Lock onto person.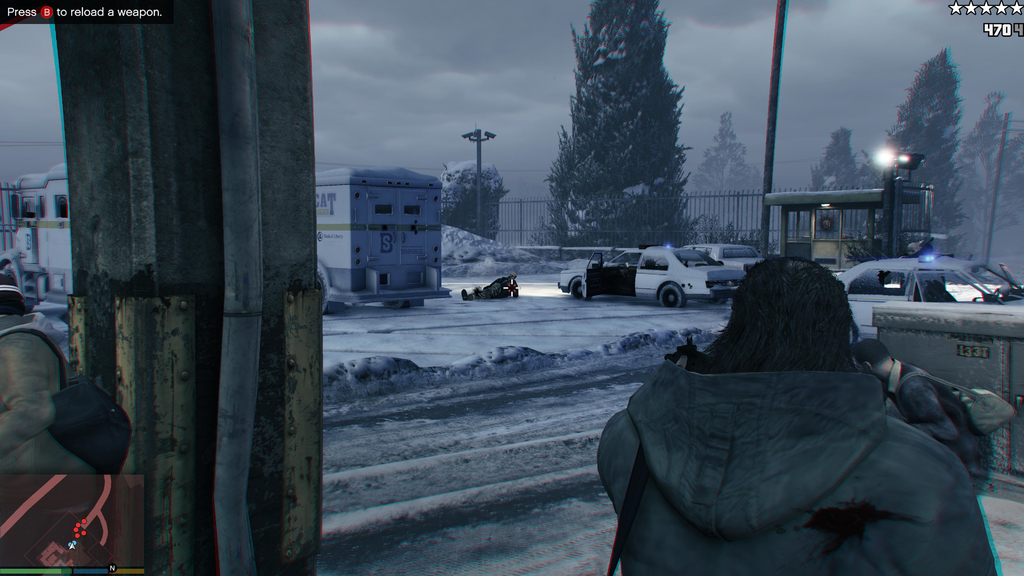
Locked: (x1=844, y1=335, x2=1017, y2=492).
